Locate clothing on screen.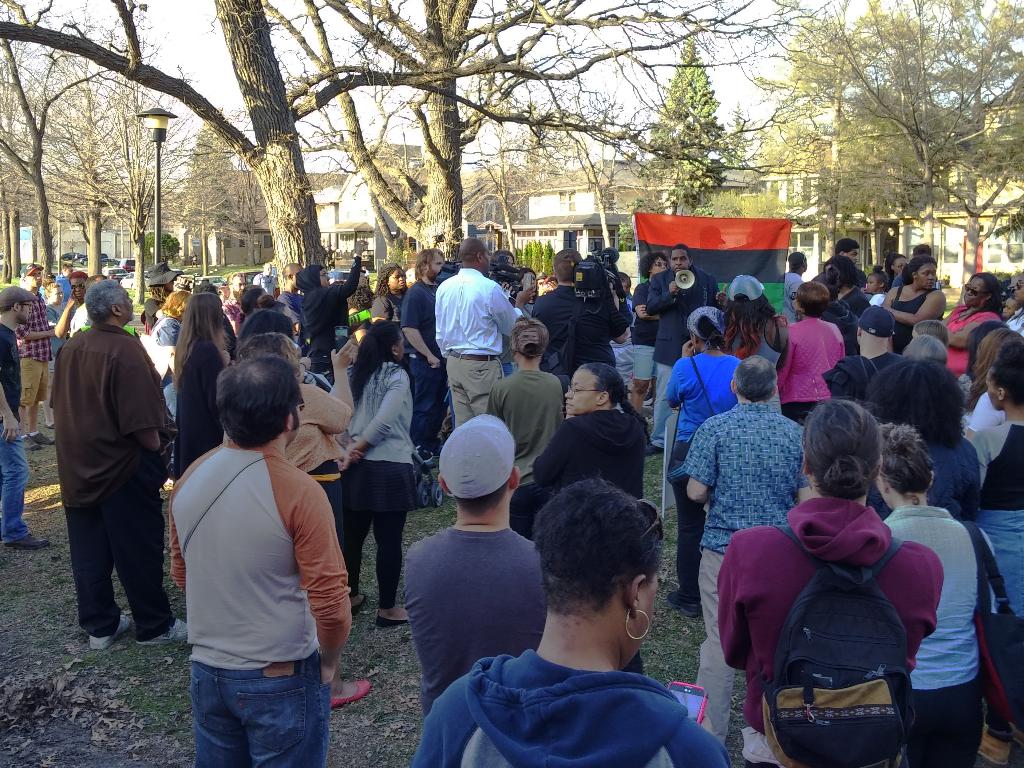
On screen at BBox(816, 258, 867, 286).
